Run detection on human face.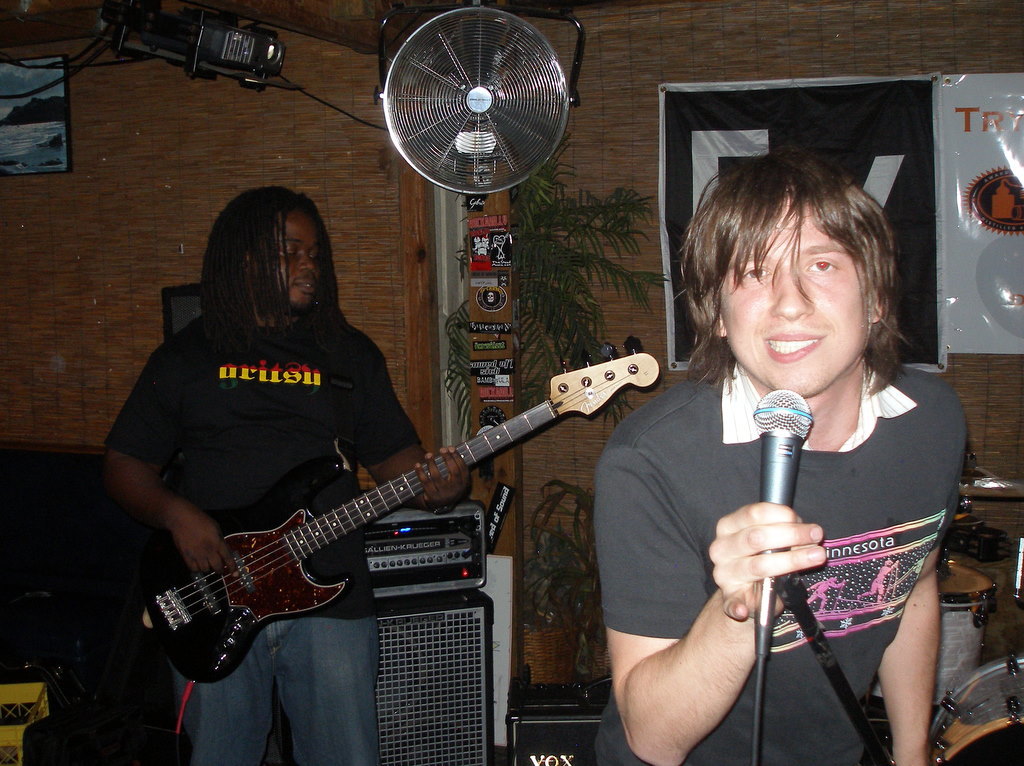
Result: x1=259, y1=208, x2=321, y2=318.
